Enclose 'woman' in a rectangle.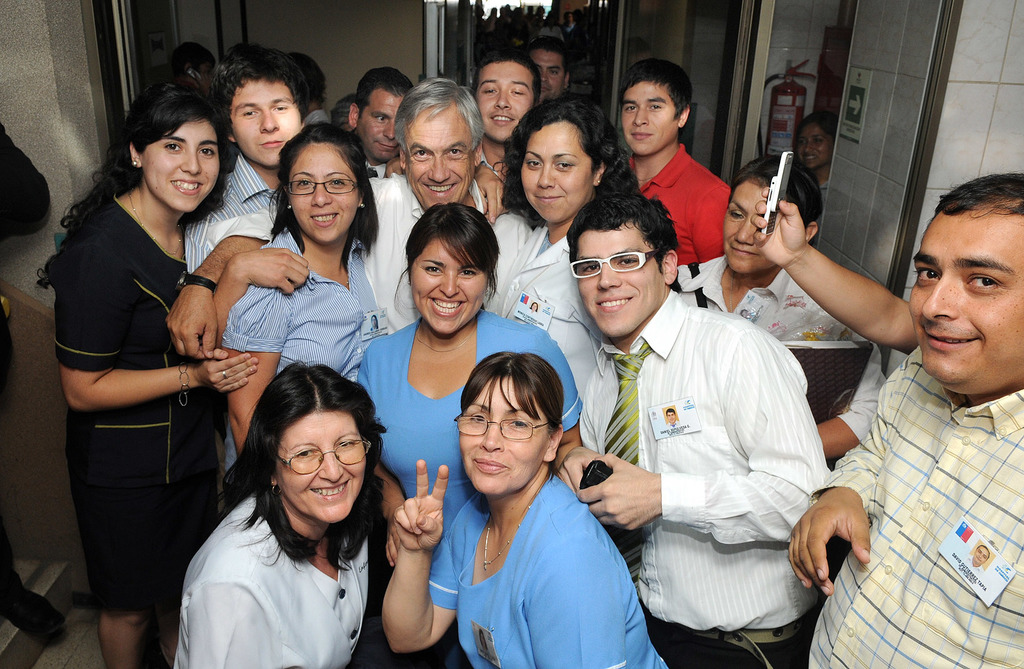
box(33, 115, 266, 660).
